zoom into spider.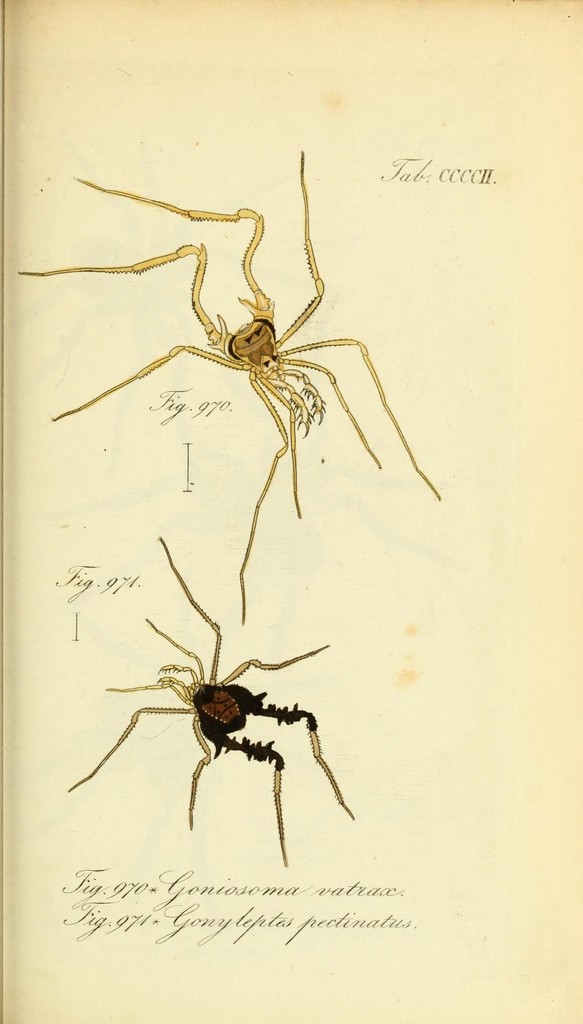
Zoom target: {"left": 63, "top": 536, "right": 354, "bottom": 868}.
